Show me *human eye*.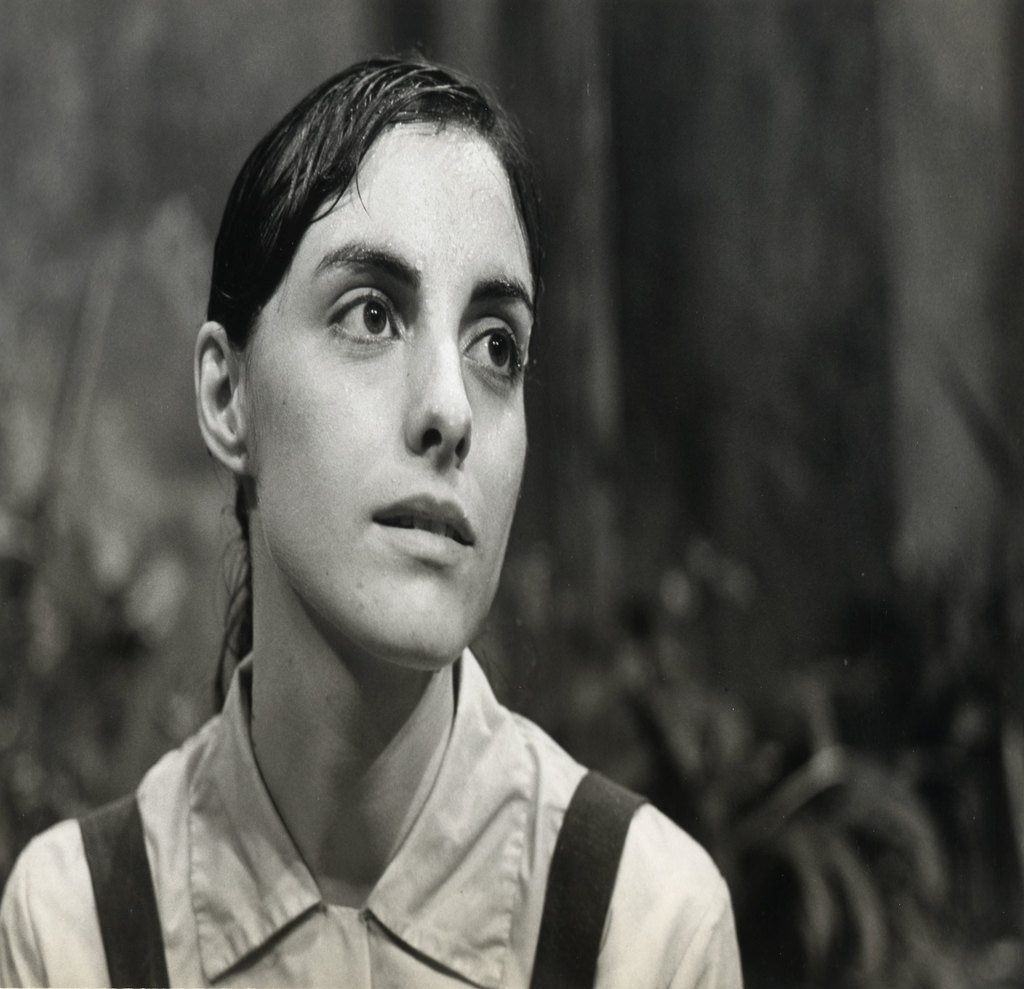
*human eye* is here: (461, 316, 525, 396).
